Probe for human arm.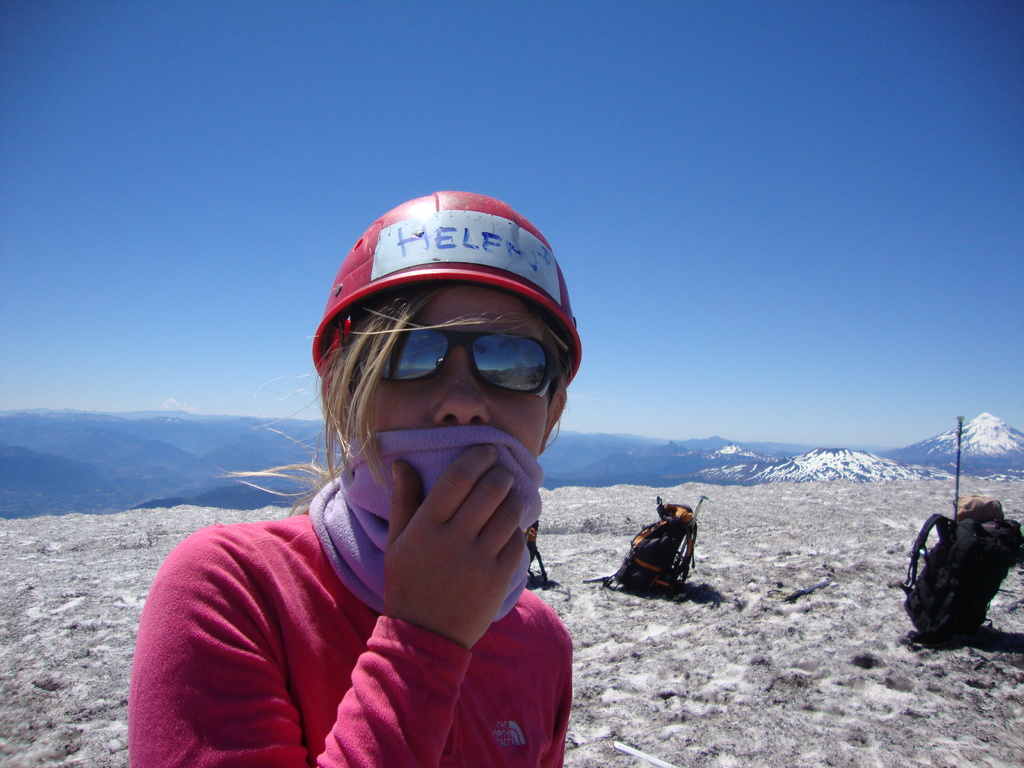
Probe result: 216,454,576,756.
